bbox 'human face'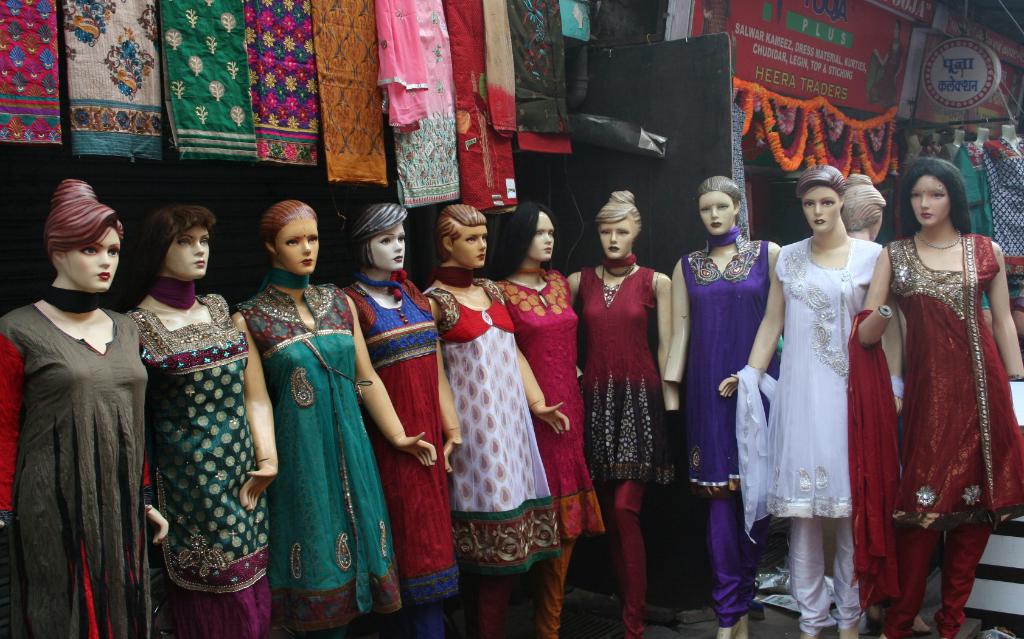
x1=371, y1=218, x2=408, y2=269
